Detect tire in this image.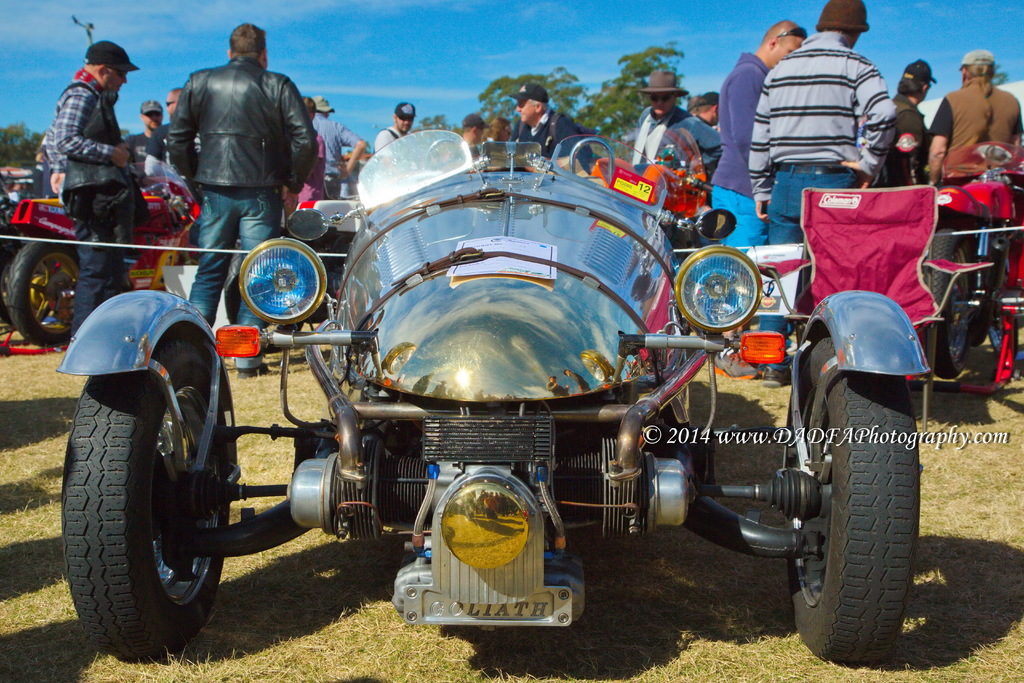
Detection: [925,227,978,377].
